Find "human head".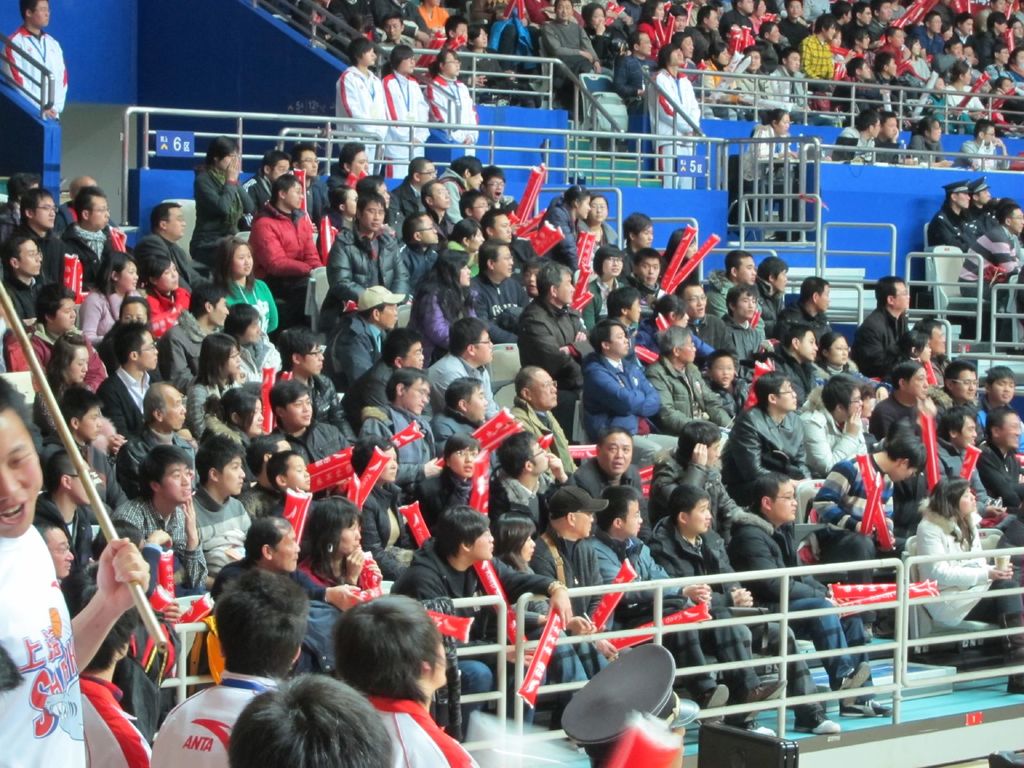
[623, 212, 660, 253].
